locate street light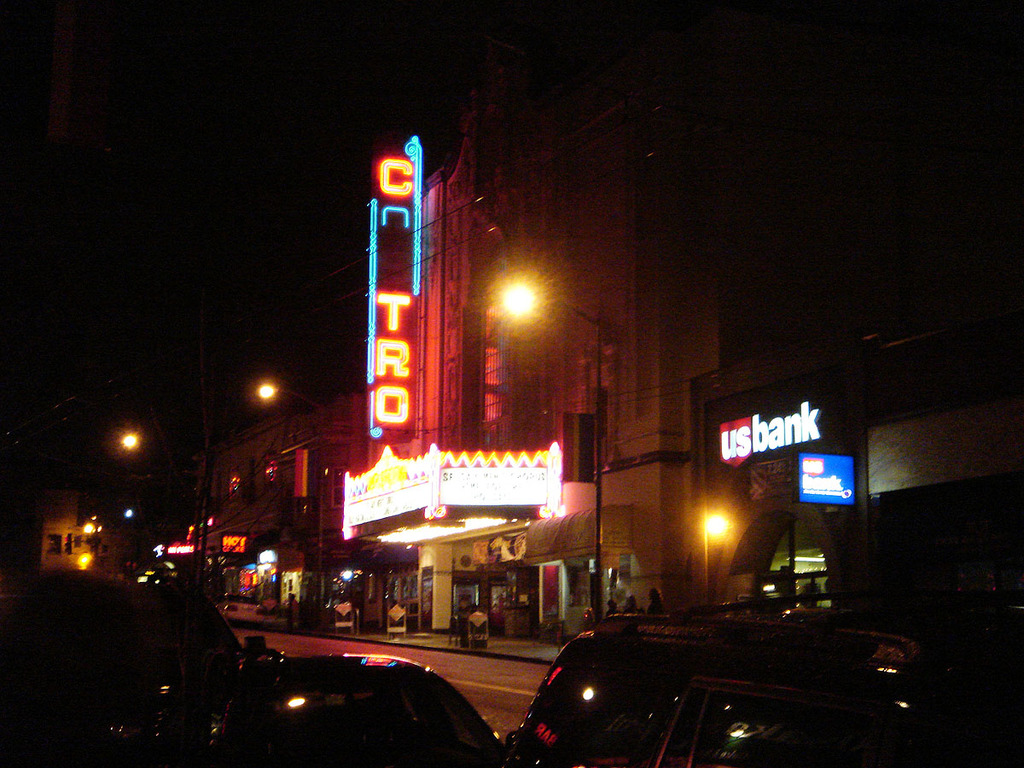
<region>496, 268, 552, 437</region>
